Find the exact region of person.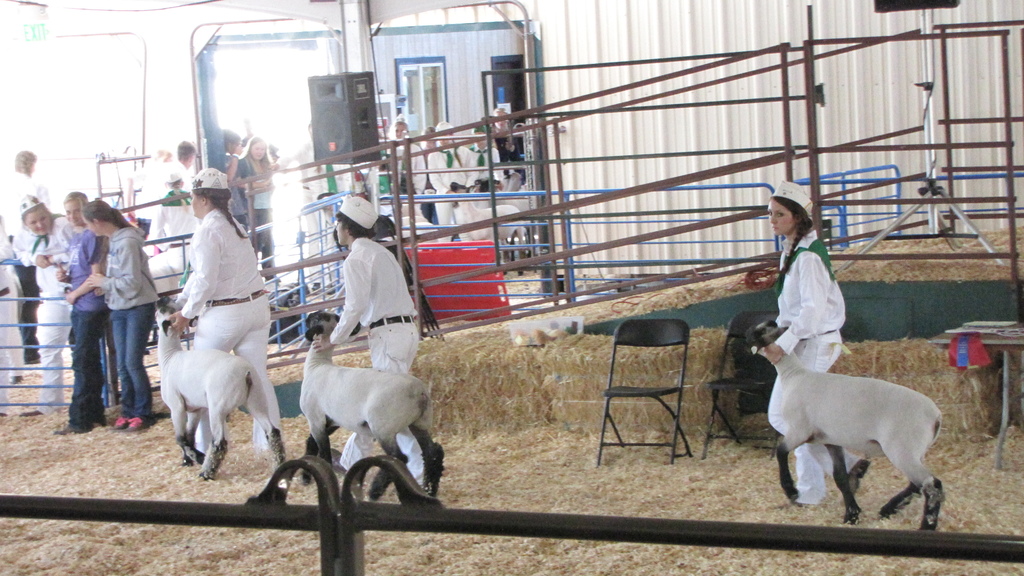
Exact region: {"left": 417, "top": 125, "right": 435, "bottom": 187}.
